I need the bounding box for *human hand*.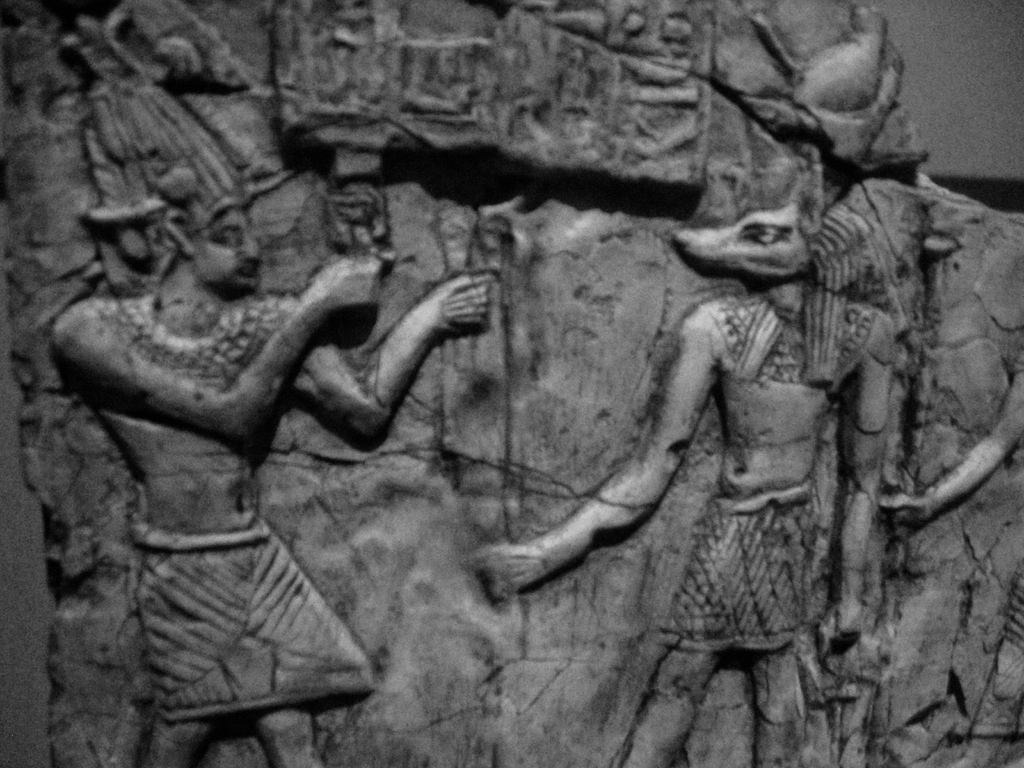
Here it is: left=465, top=544, right=551, bottom=601.
